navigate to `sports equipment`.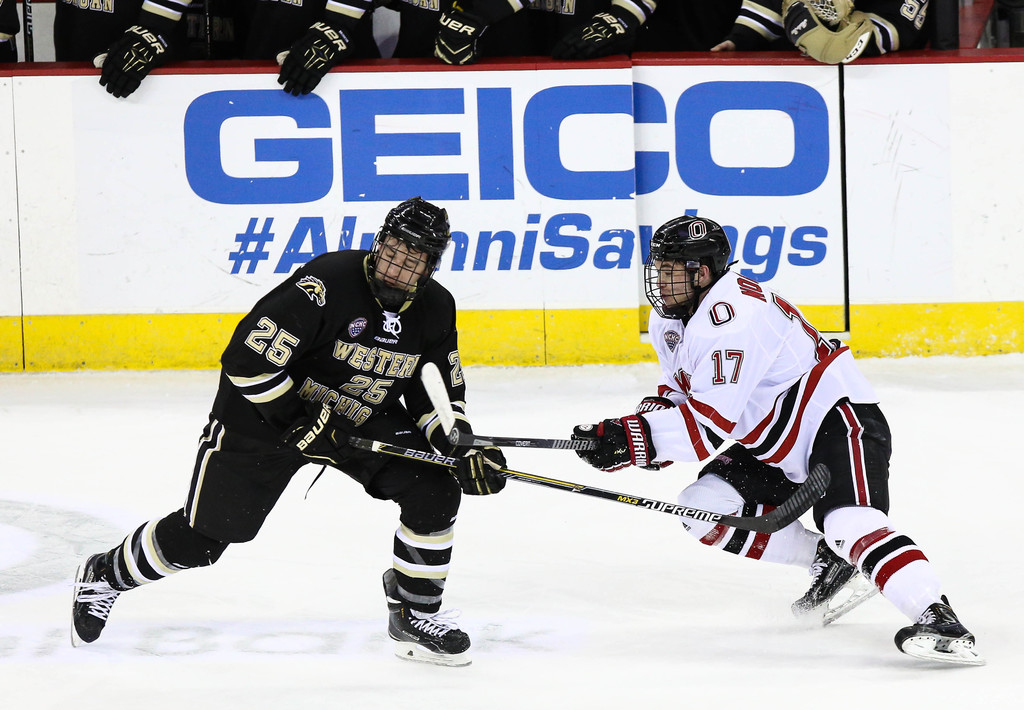
Navigation target: l=556, t=0, r=656, b=60.
